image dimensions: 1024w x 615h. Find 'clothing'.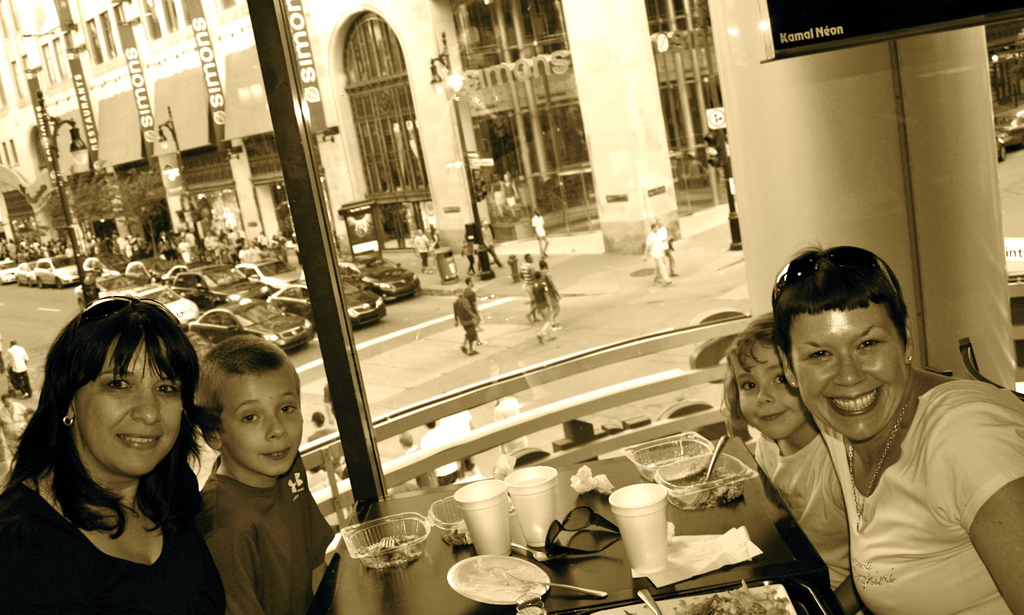
x1=540 y1=269 x2=561 y2=316.
